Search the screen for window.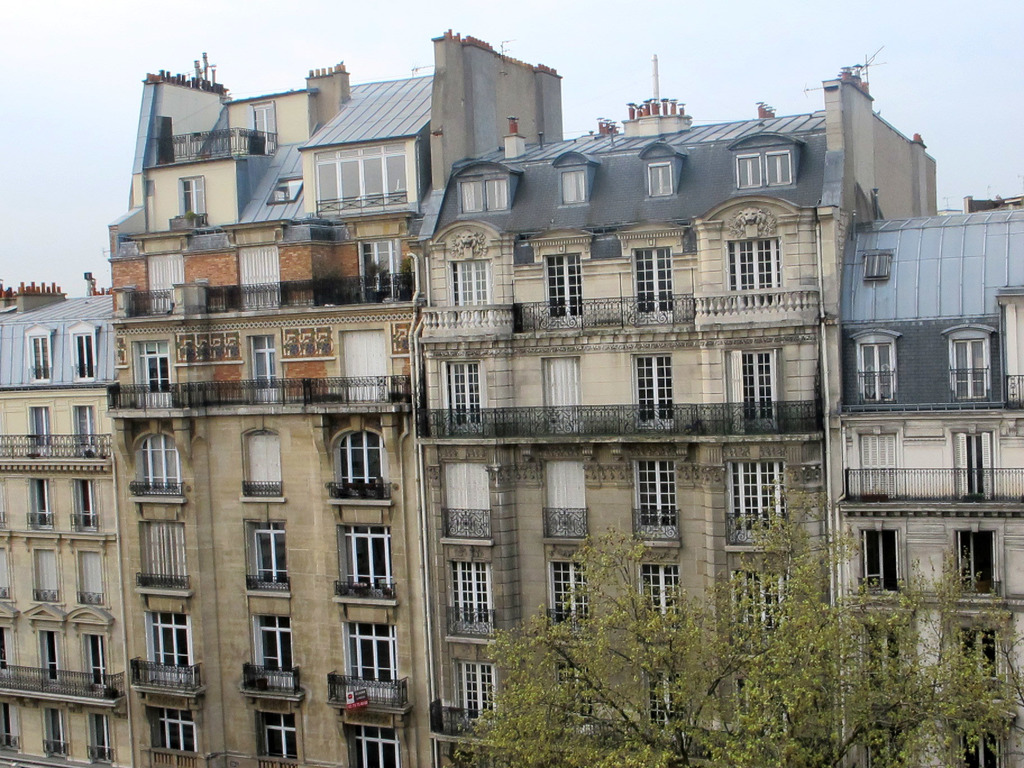
Found at box(452, 561, 497, 628).
